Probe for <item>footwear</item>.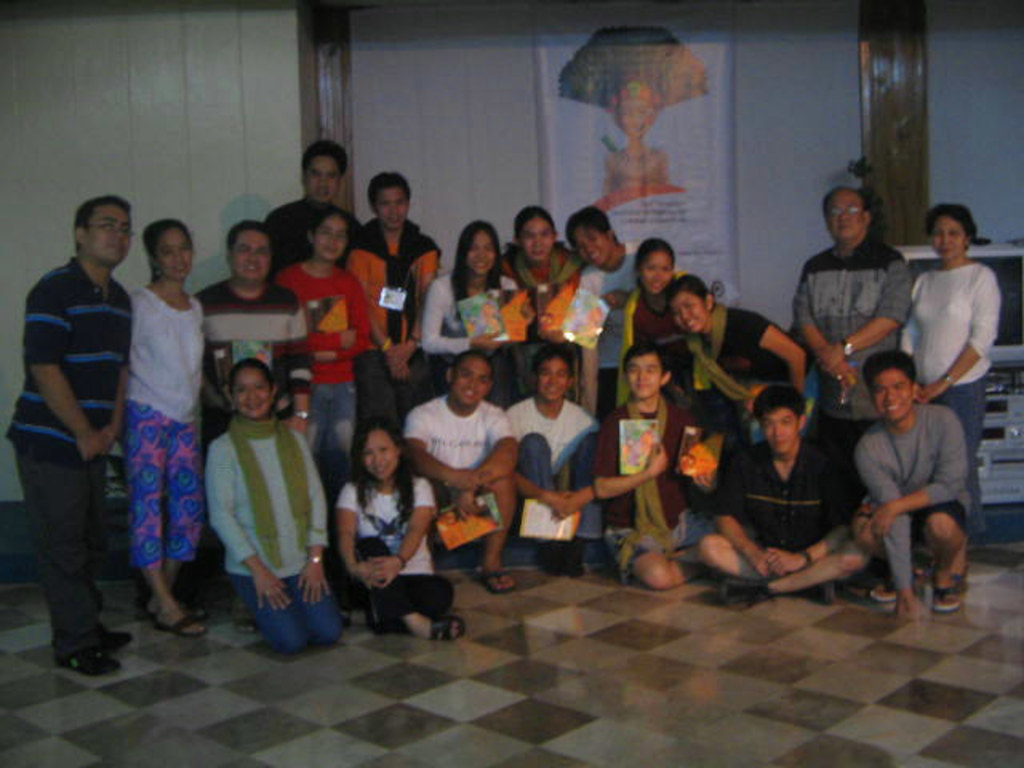
Probe result: [left=141, top=595, right=213, bottom=622].
